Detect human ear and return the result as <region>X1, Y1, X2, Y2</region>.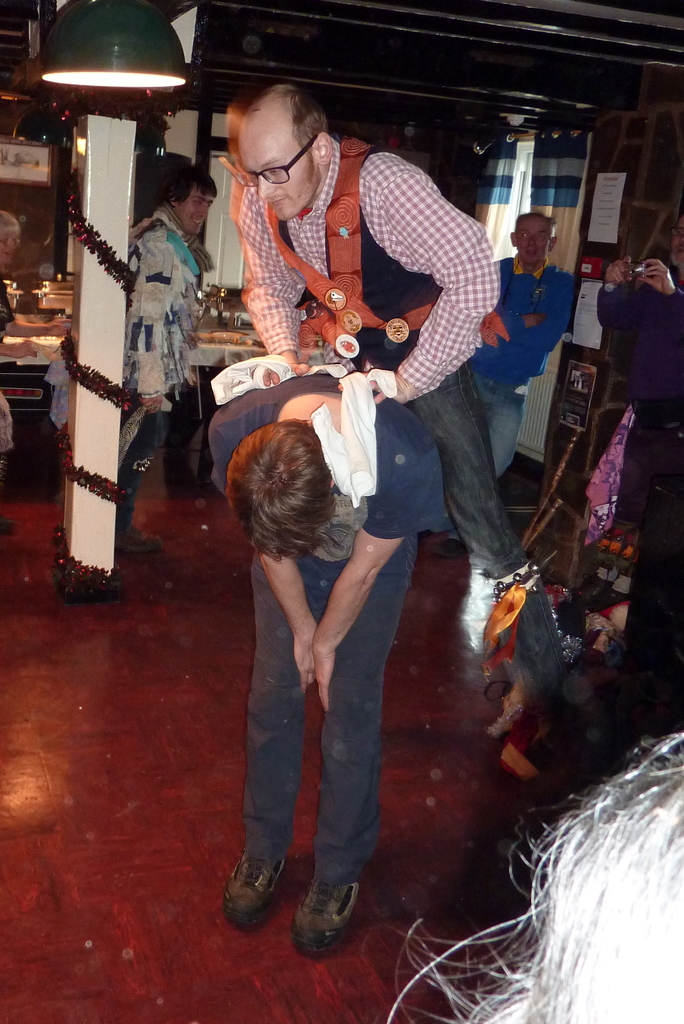
<region>316, 131, 333, 162</region>.
